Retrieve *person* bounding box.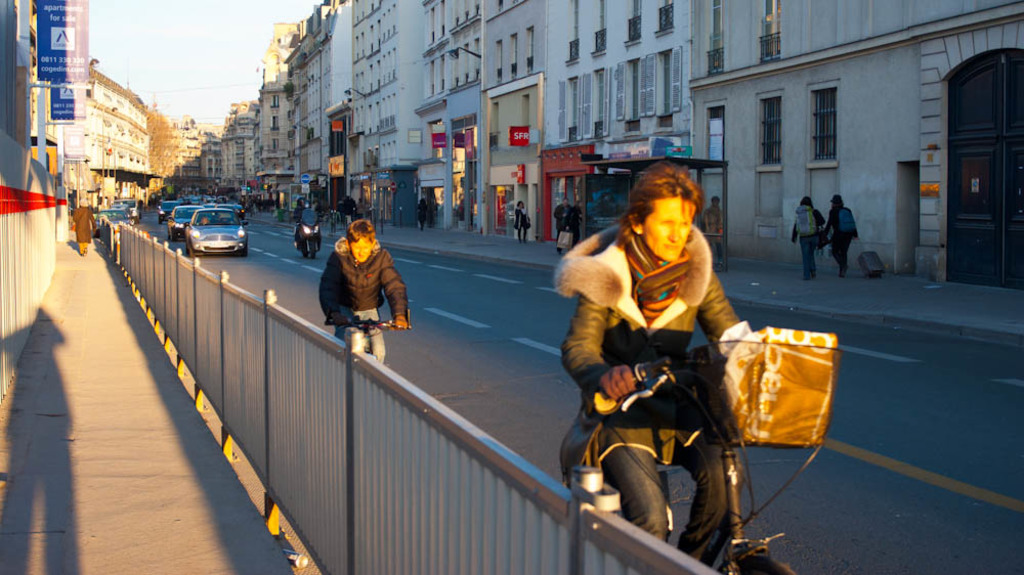
Bounding box: locate(692, 187, 724, 264).
